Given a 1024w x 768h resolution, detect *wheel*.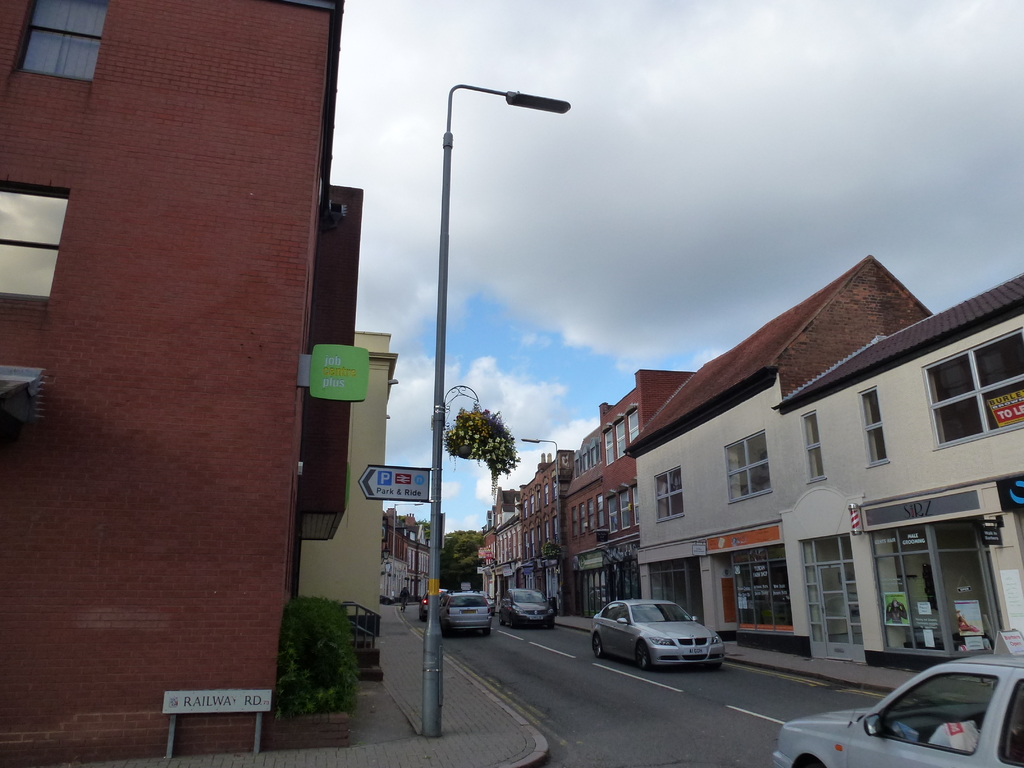
rect(446, 634, 451, 641).
